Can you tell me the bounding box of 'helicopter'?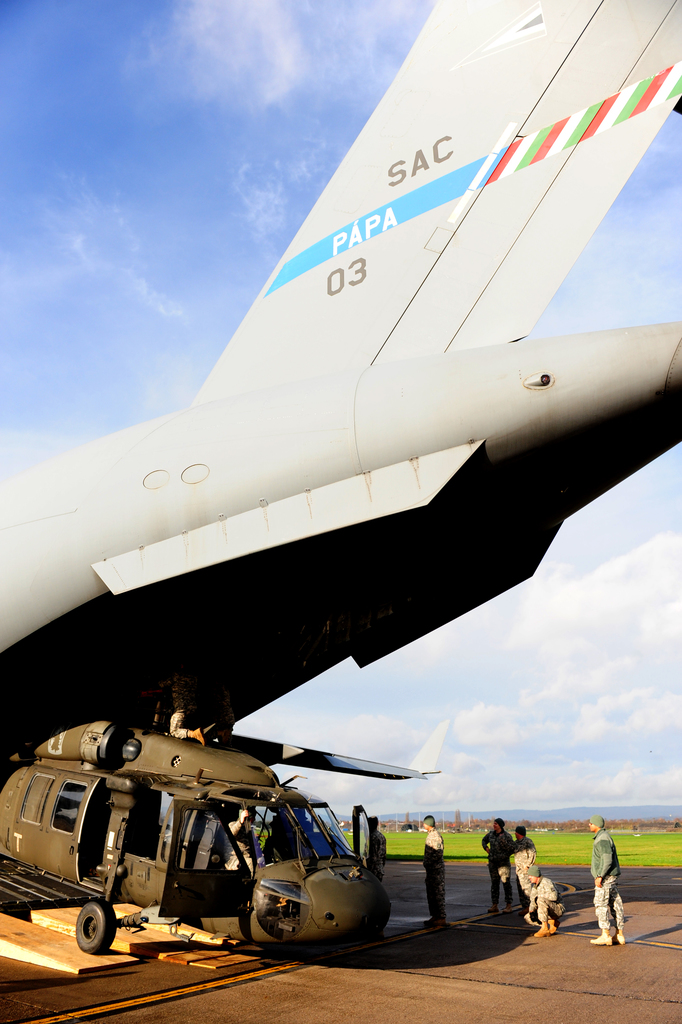
bbox(4, 683, 439, 961).
